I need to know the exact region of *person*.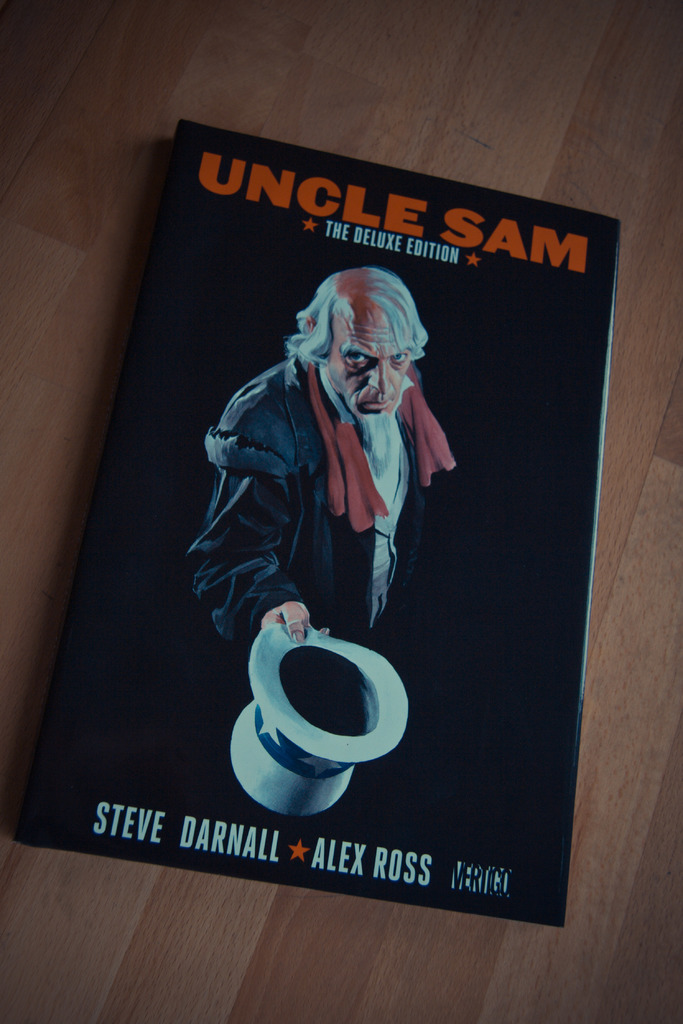
Region: select_region(179, 266, 458, 652).
